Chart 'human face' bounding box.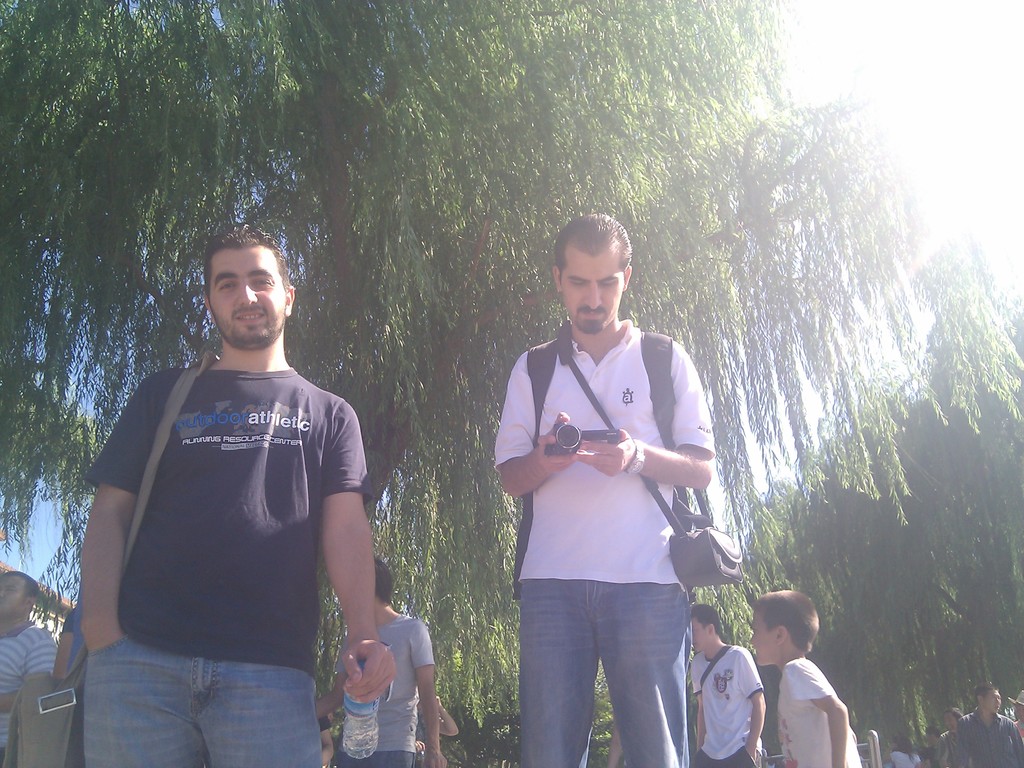
Charted: 209:246:288:349.
